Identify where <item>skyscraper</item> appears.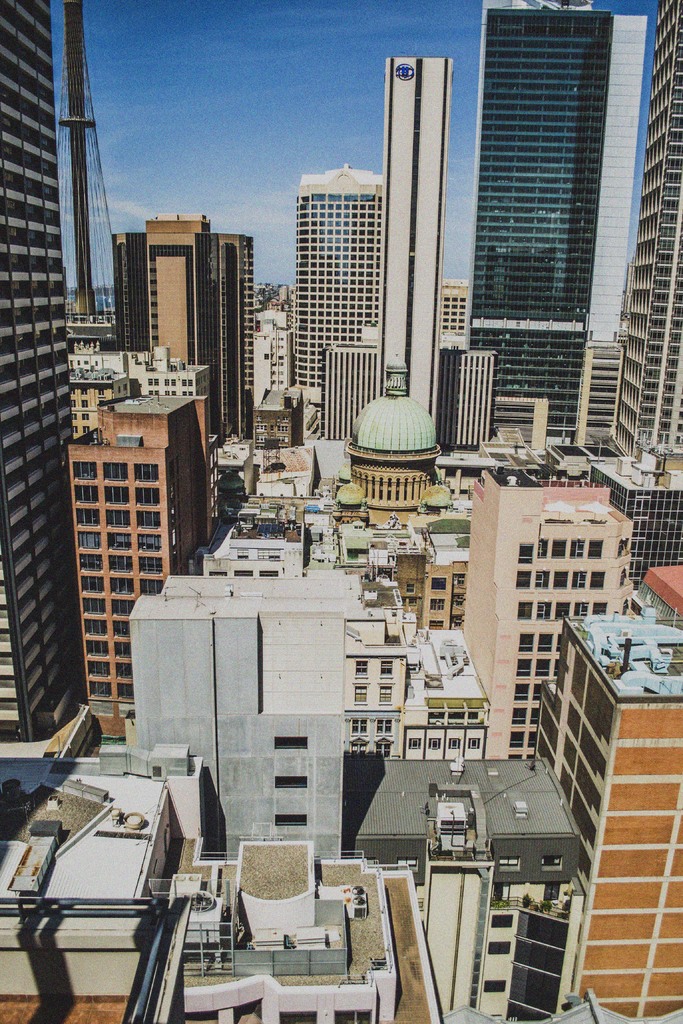
Appears at x1=468, y1=0, x2=645, y2=444.
